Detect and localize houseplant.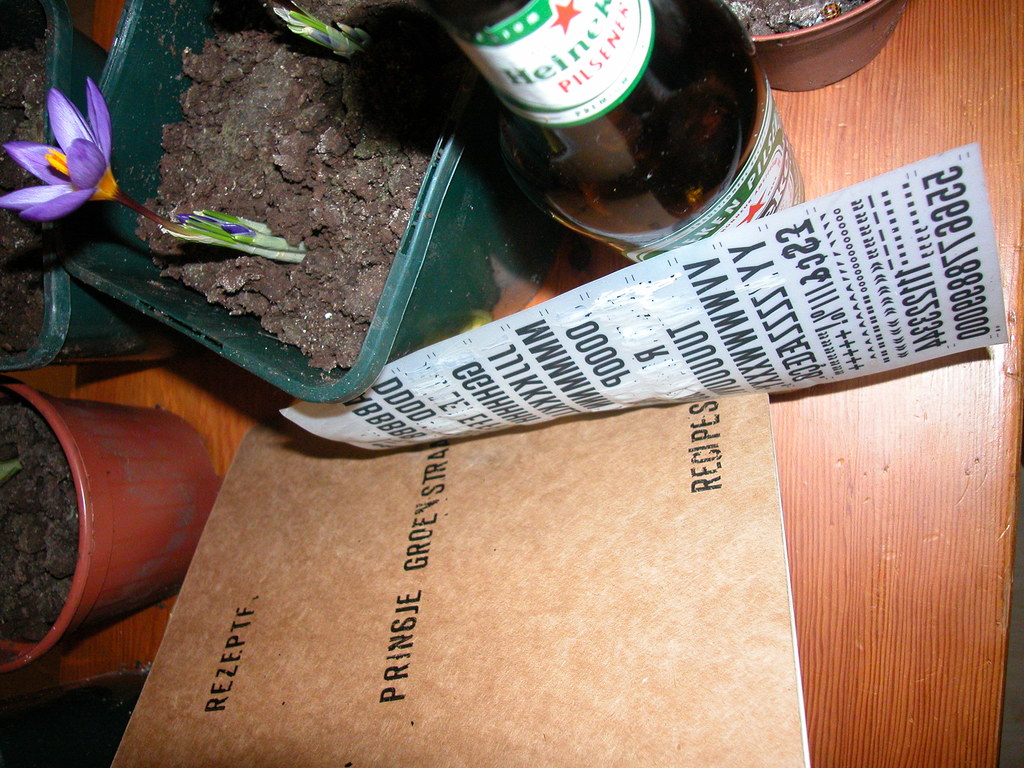
Localized at 0 371 225 680.
